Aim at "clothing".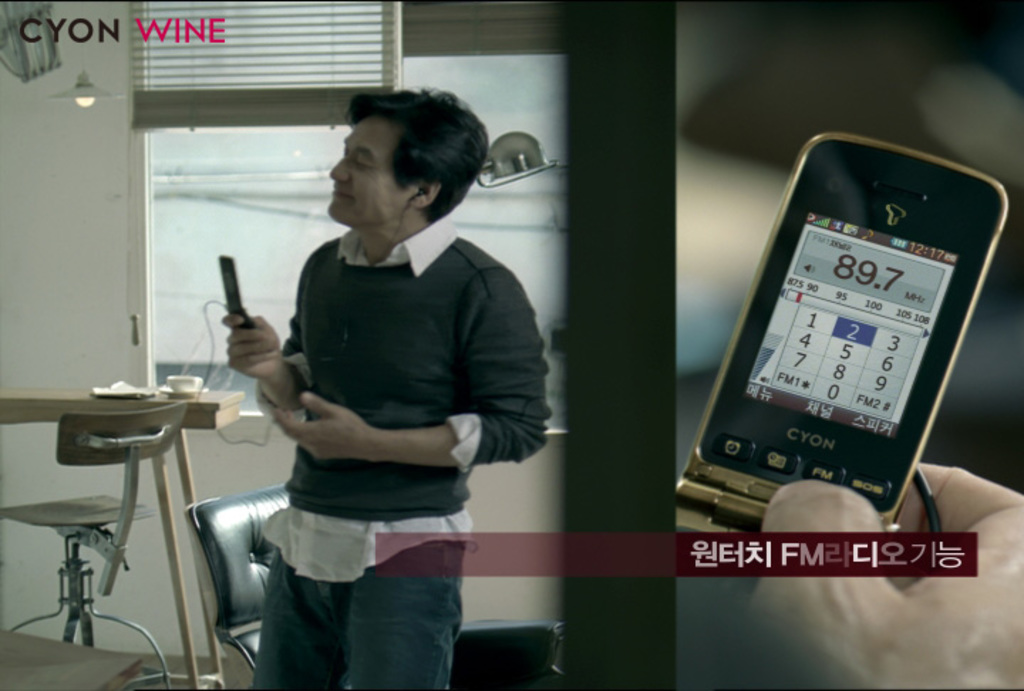
Aimed at <box>252,218,550,690</box>.
